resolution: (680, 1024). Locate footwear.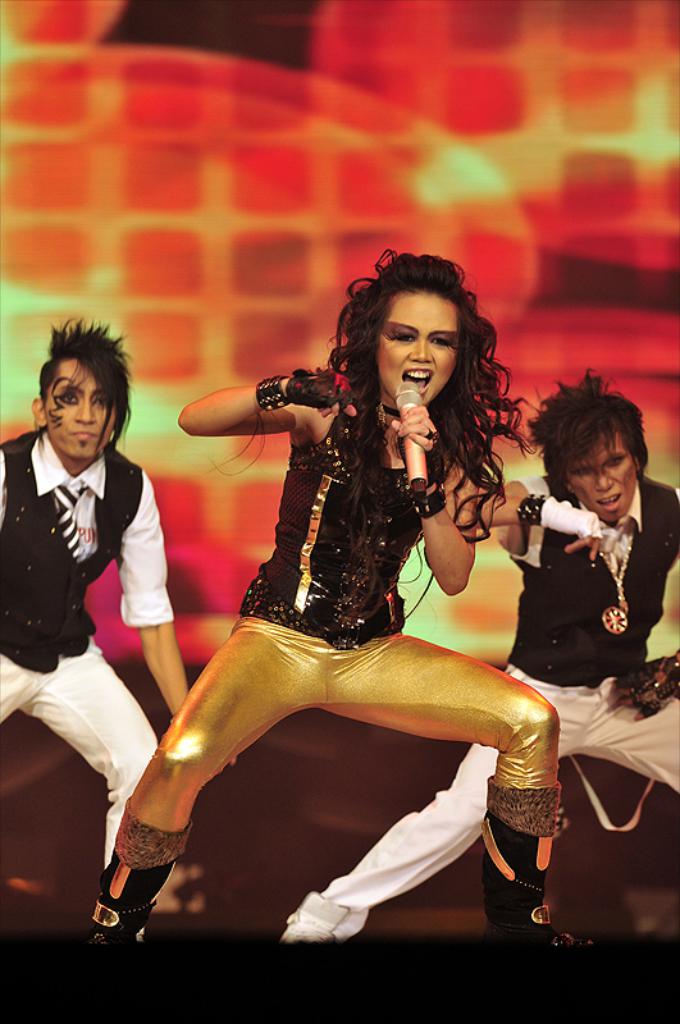
{"left": 87, "top": 851, "right": 186, "bottom": 956}.
